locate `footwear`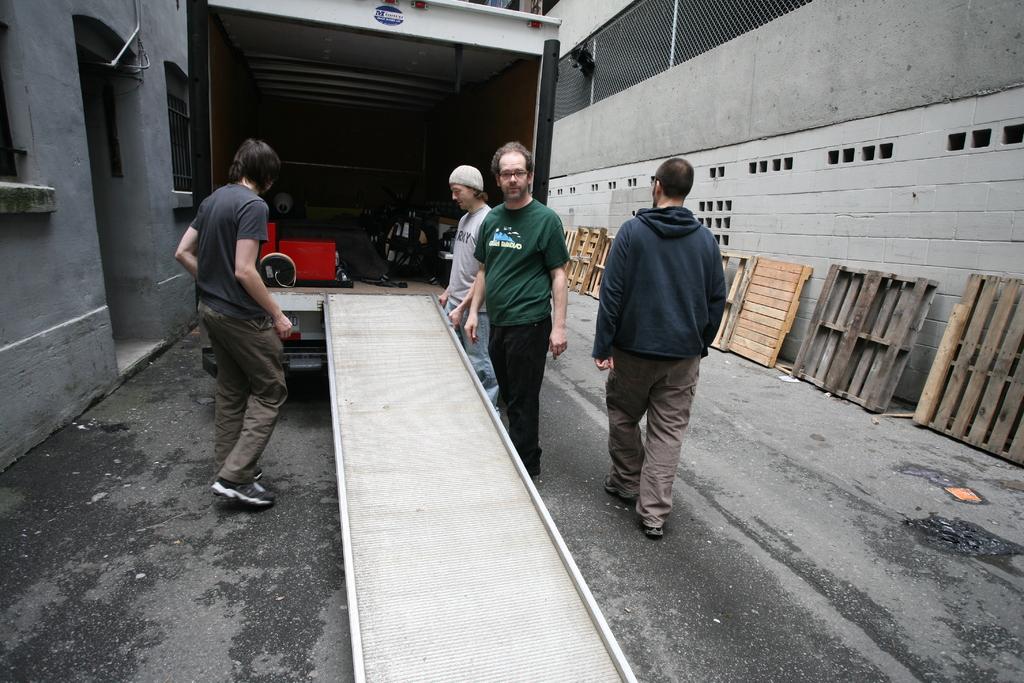
locate(637, 517, 664, 541)
